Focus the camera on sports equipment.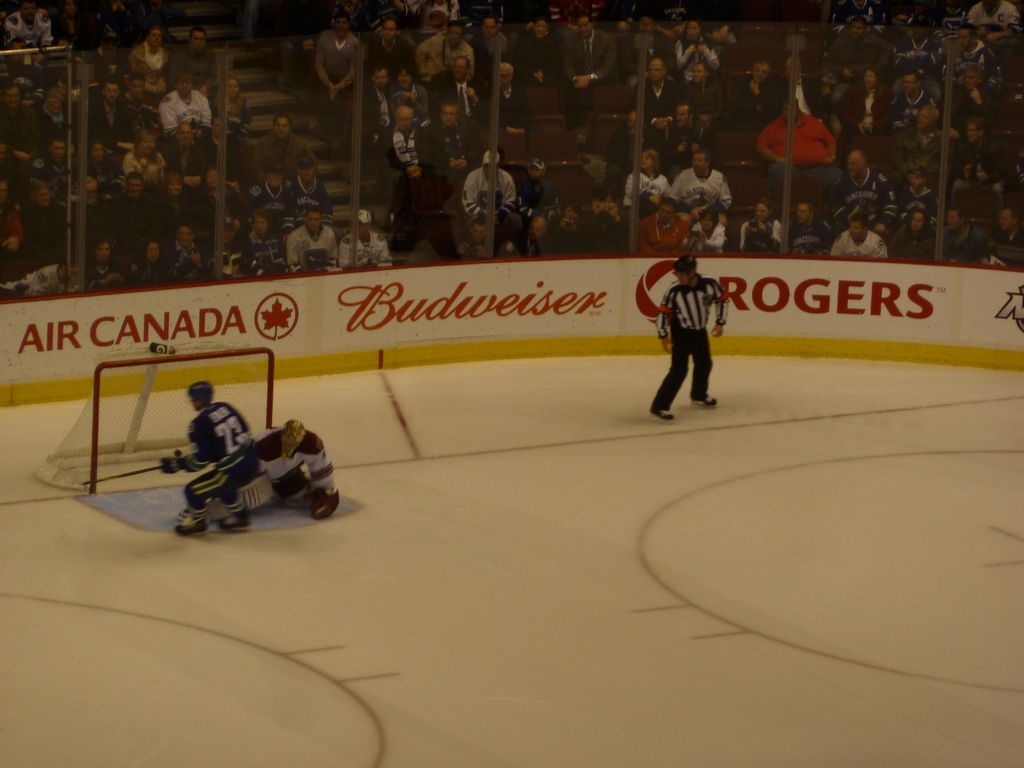
Focus region: <box>310,488,344,516</box>.
